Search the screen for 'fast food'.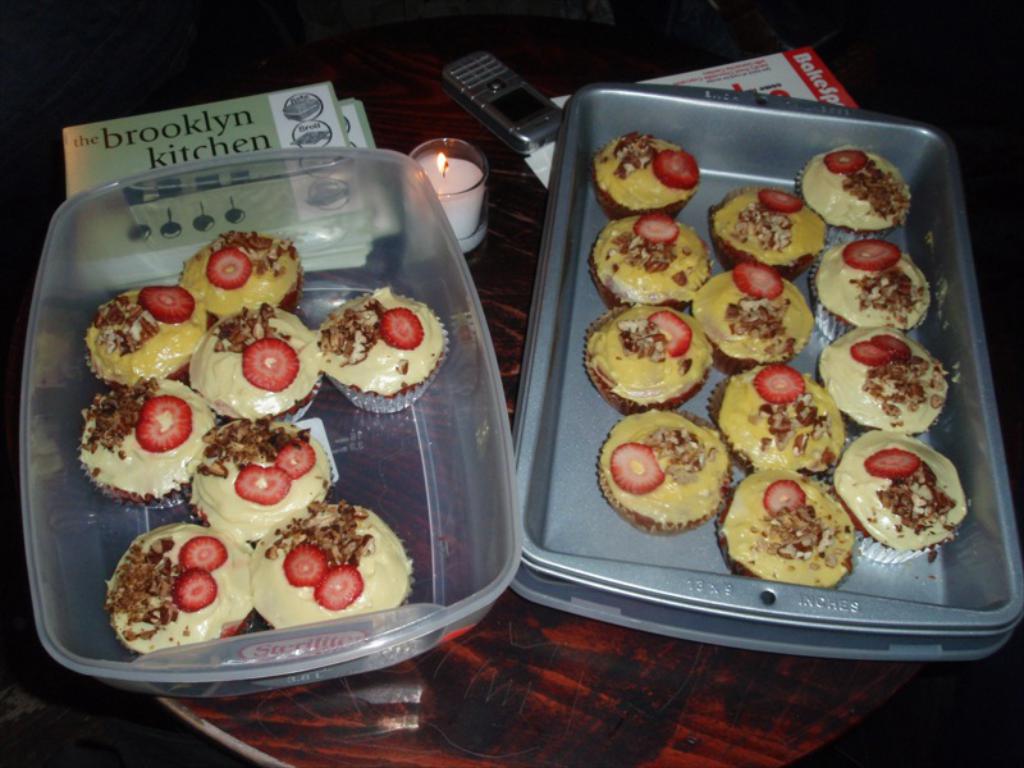
Found at region(586, 200, 712, 311).
